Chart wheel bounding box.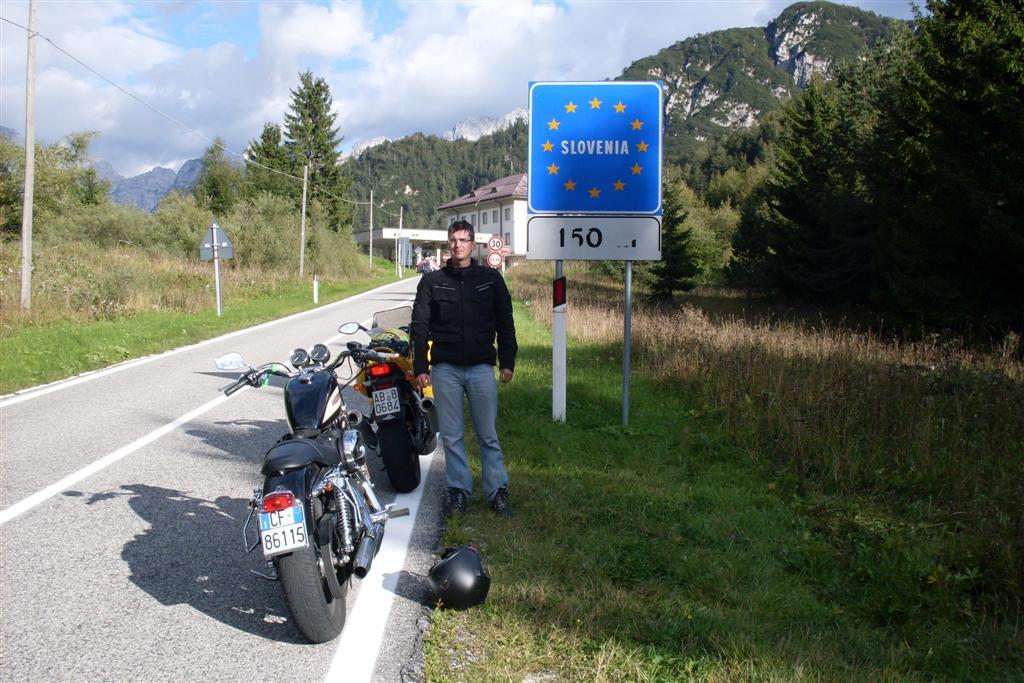
Charted: <box>424,429,435,455</box>.
